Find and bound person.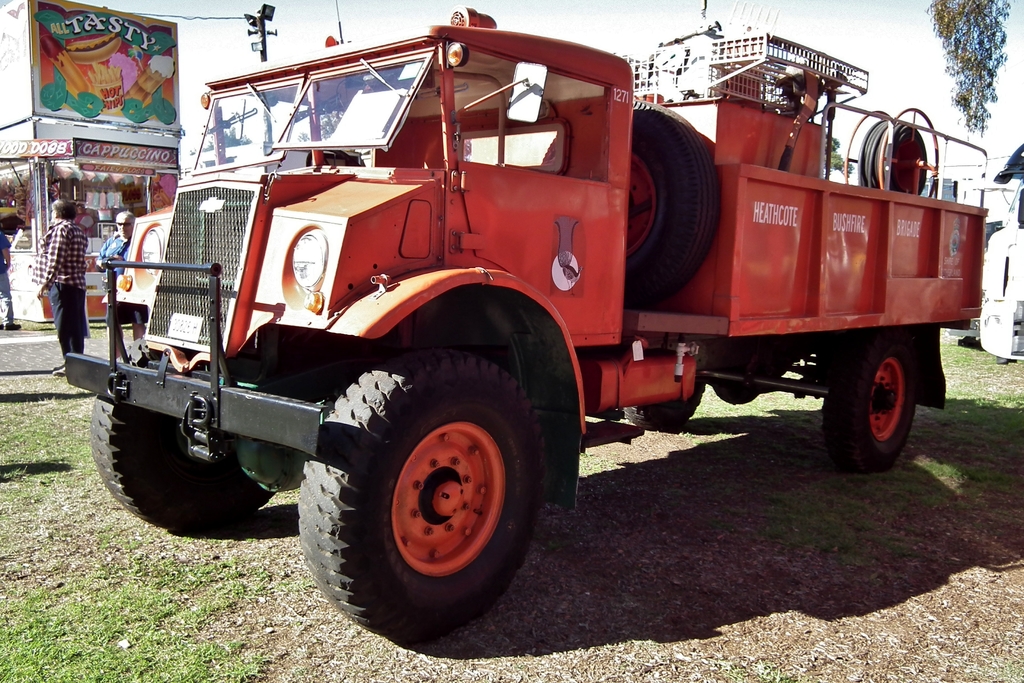
Bound: l=29, t=199, r=90, b=379.
